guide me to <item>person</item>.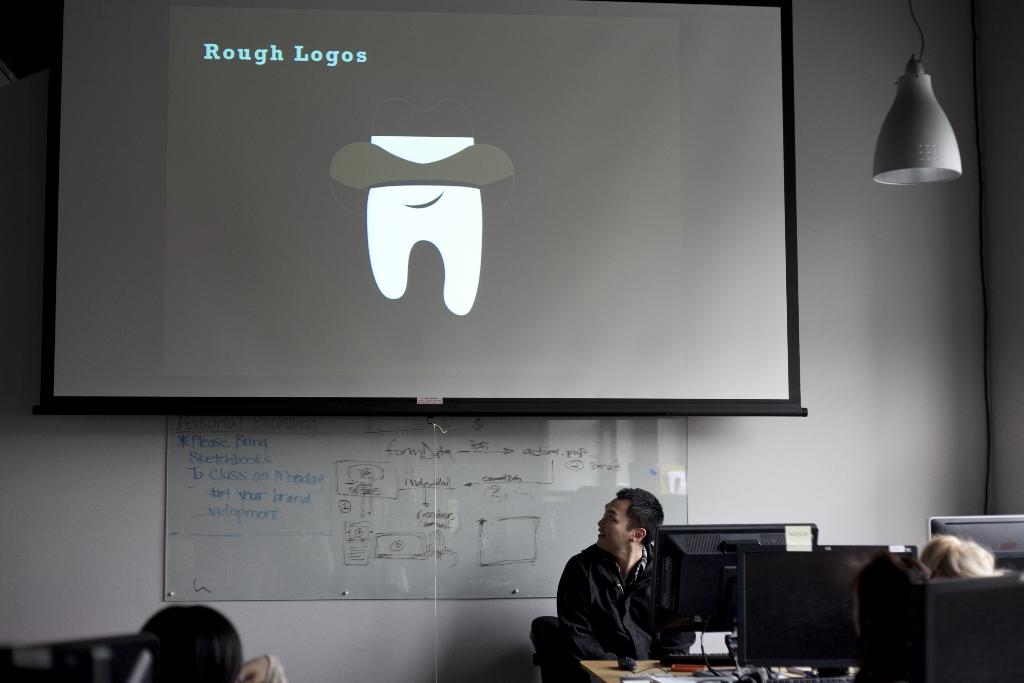
Guidance: bbox(851, 548, 932, 682).
